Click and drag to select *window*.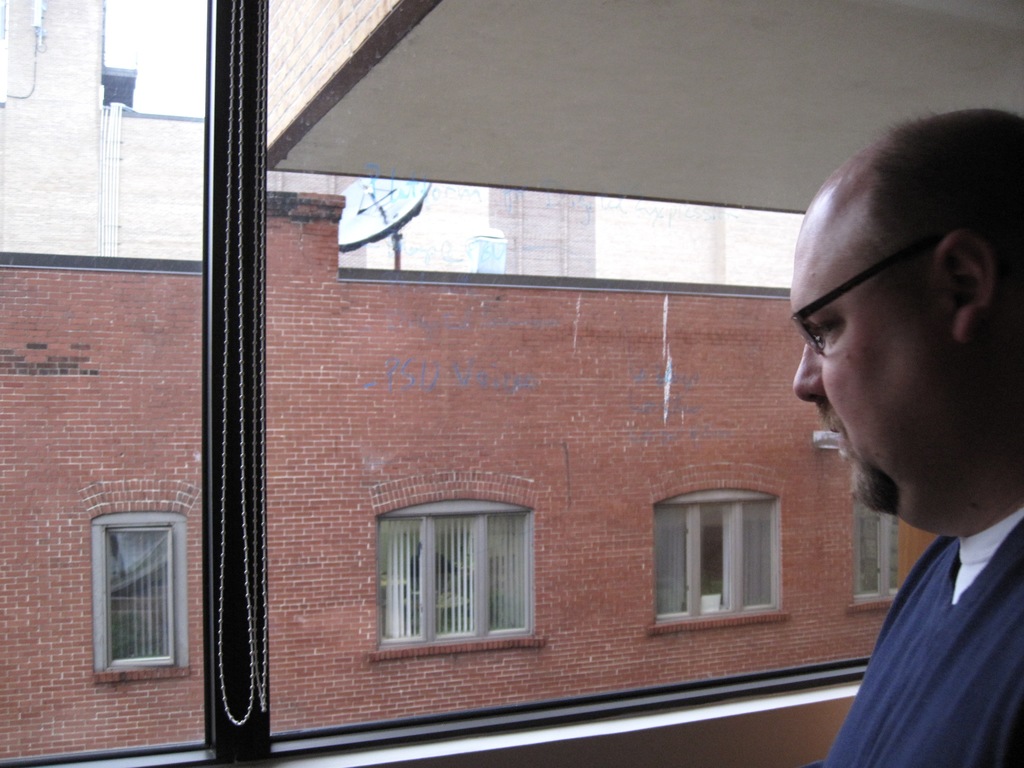
Selection: (99, 516, 181, 671).
